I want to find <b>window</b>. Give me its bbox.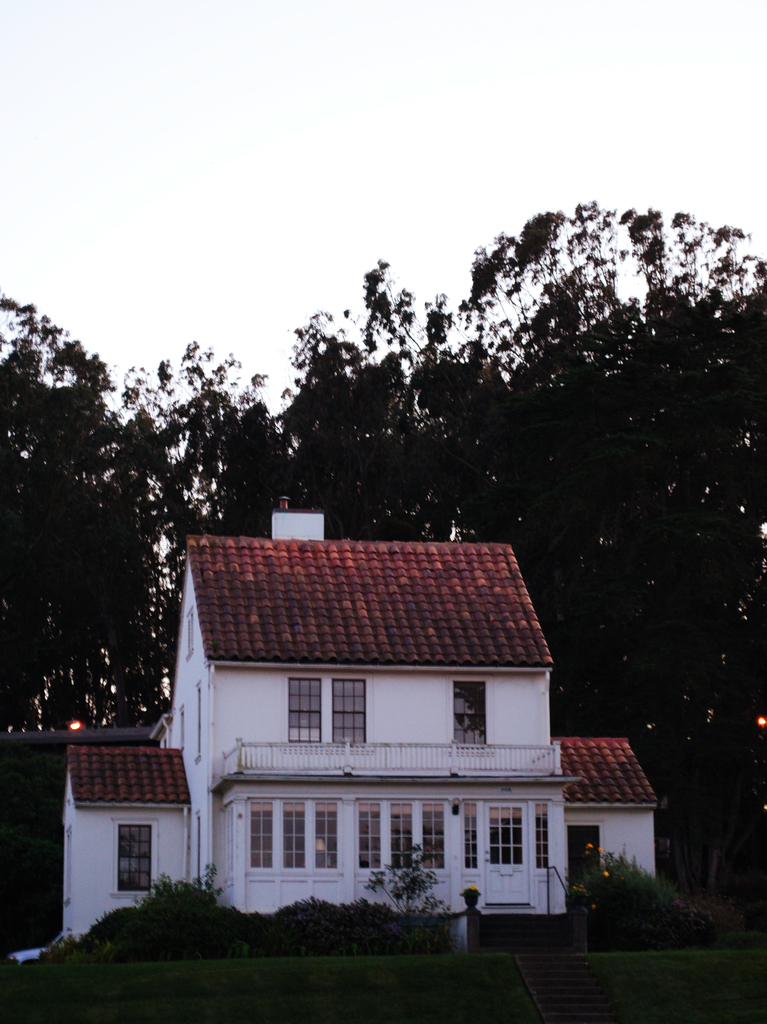
(449, 678, 488, 744).
